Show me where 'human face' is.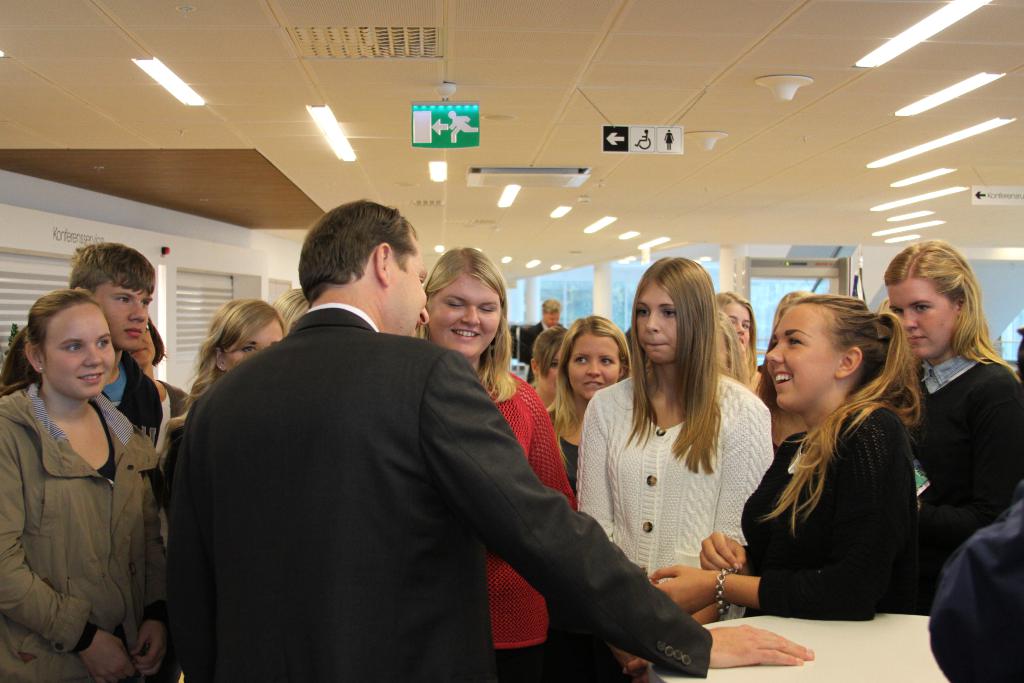
'human face' is at (538, 357, 559, 399).
